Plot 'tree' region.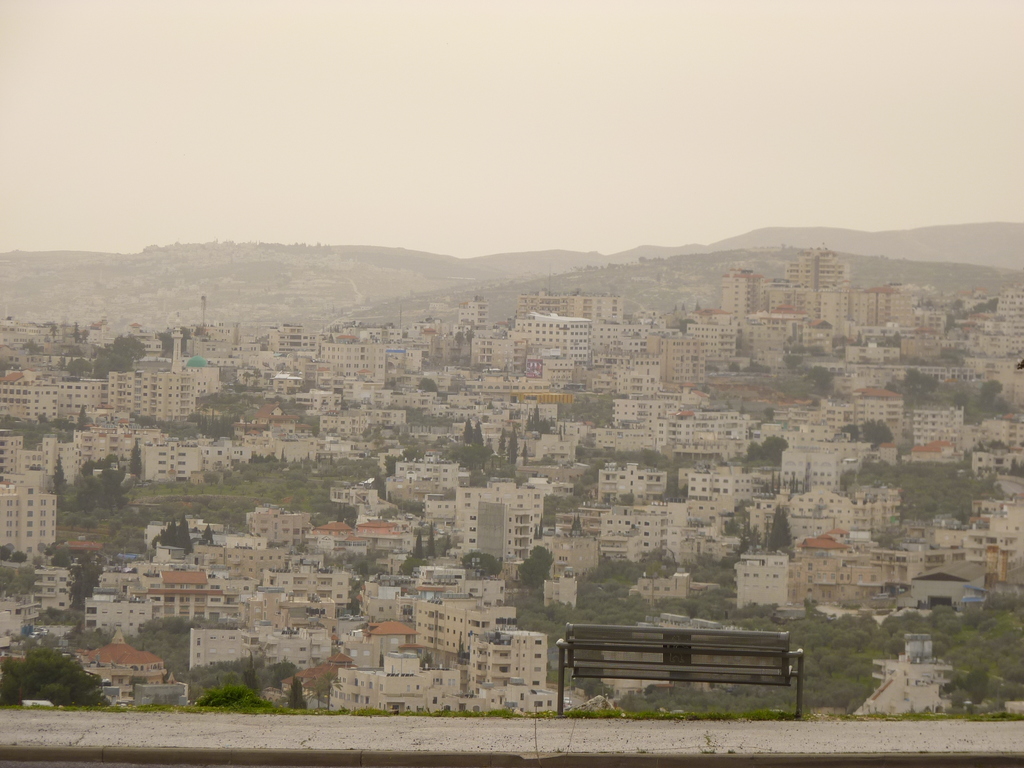
Plotted at select_region(328, 333, 333, 341).
